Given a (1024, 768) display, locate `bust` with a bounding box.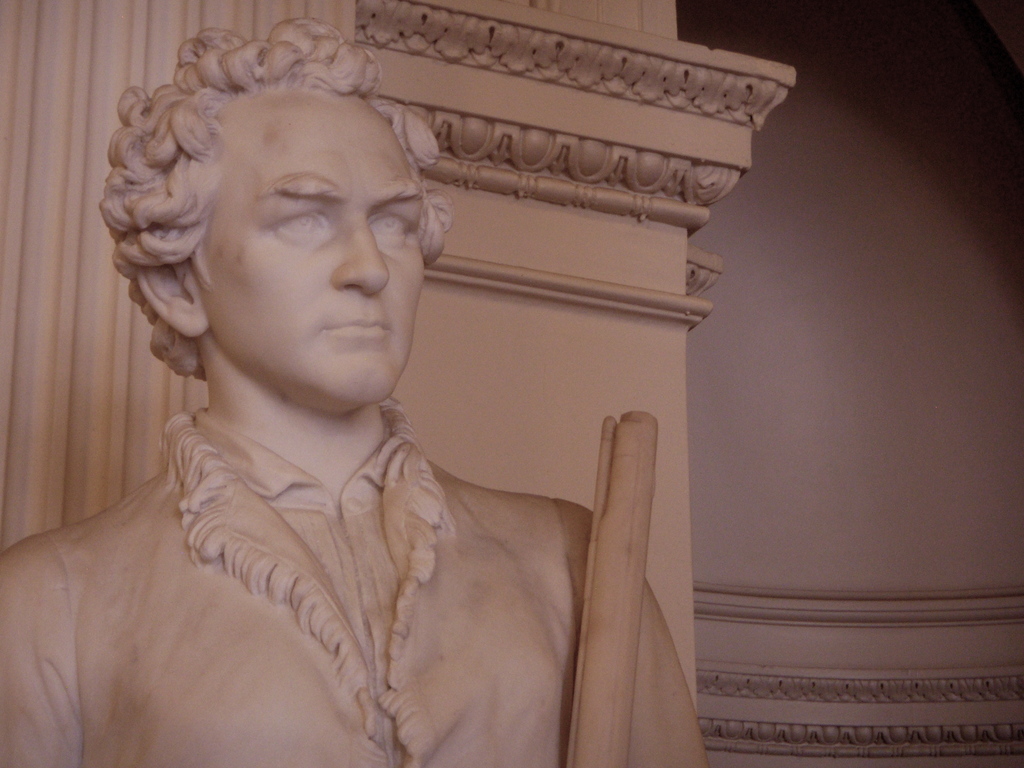
Located: select_region(0, 16, 710, 767).
